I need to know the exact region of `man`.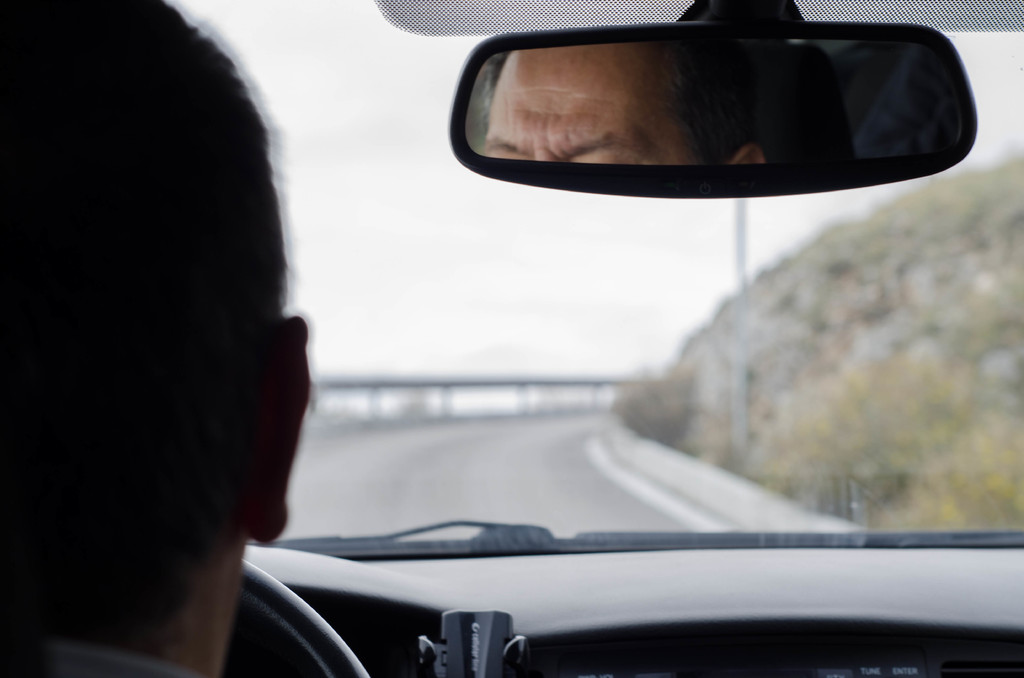
Region: x1=0, y1=0, x2=310, y2=672.
